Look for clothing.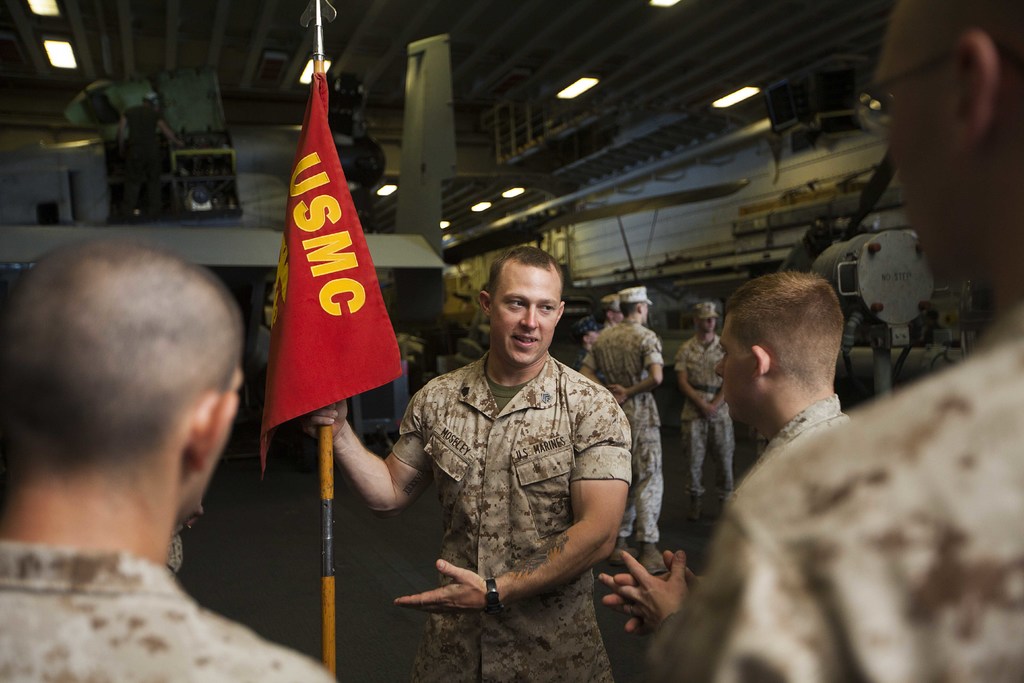
Found: {"x1": 676, "y1": 333, "x2": 730, "y2": 504}.
